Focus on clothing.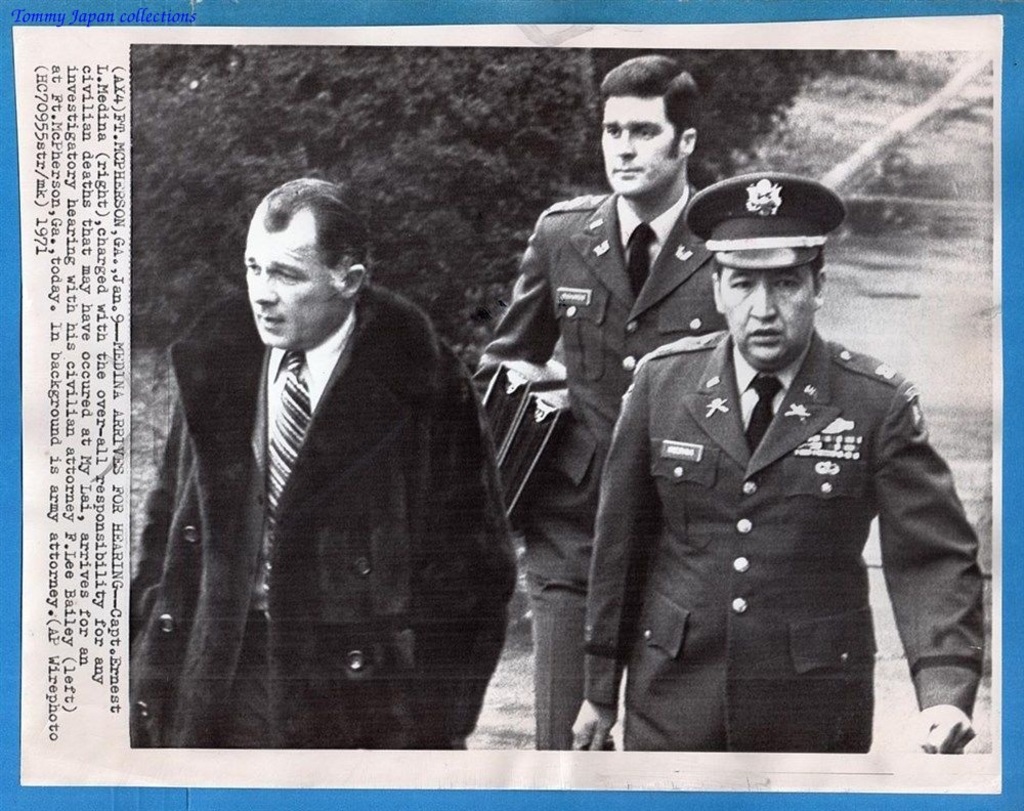
Focused at (128,285,520,751).
